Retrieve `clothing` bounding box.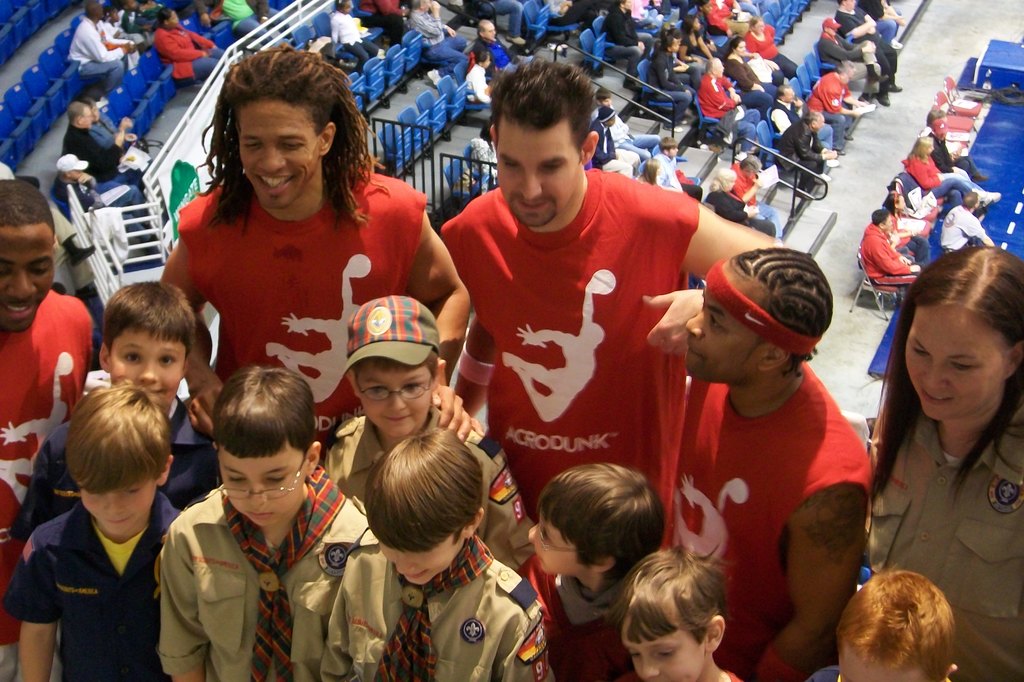
Bounding box: crop(708, 0, 742, 35).
